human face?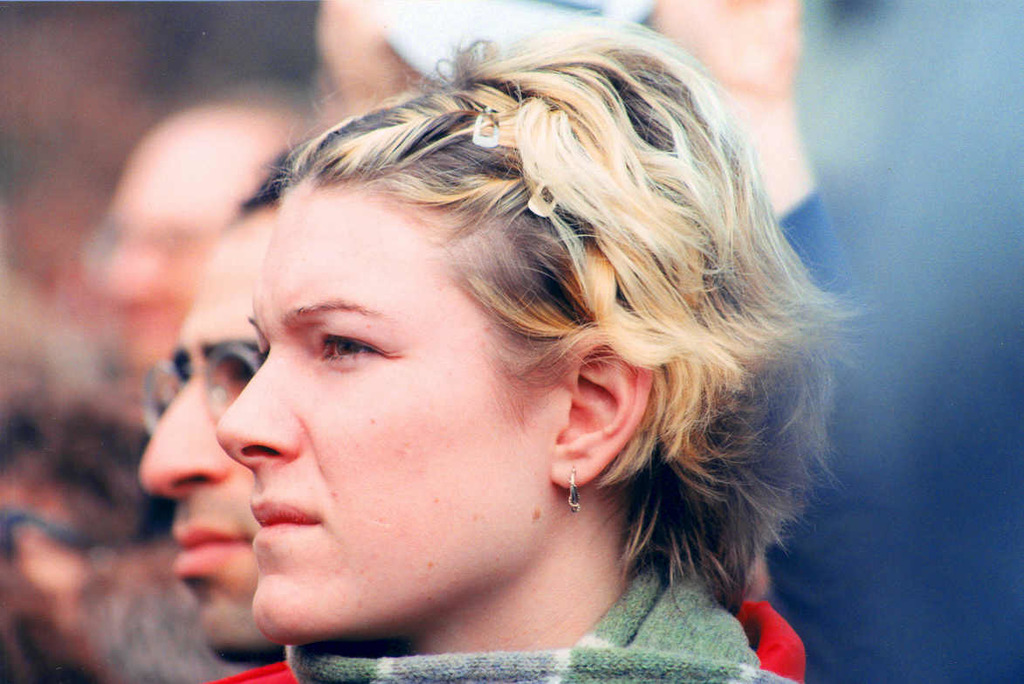
x1=136, y1=203, x2=269, y2=659
